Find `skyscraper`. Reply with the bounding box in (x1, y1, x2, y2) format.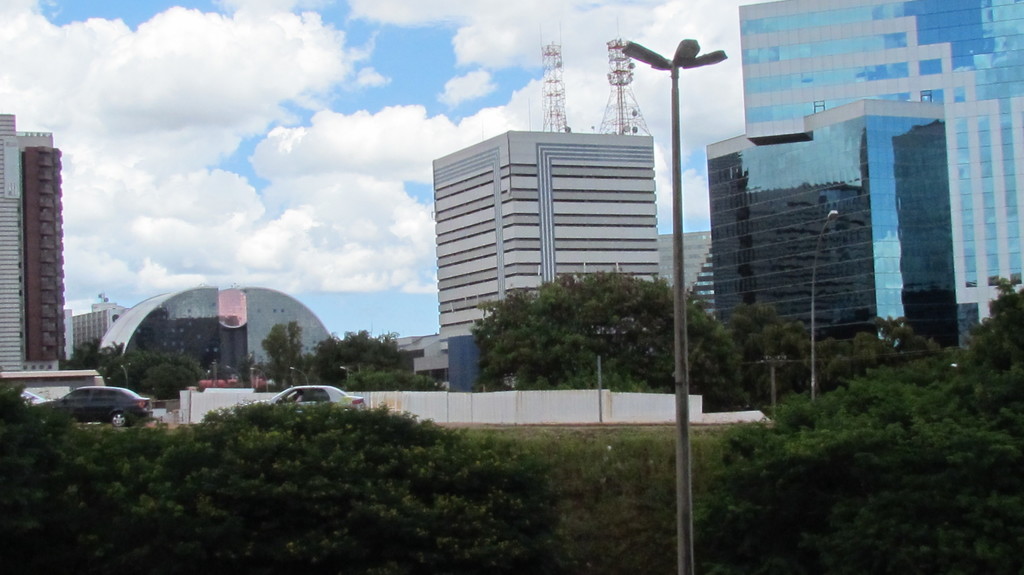
(0, 111, 63, 370).
